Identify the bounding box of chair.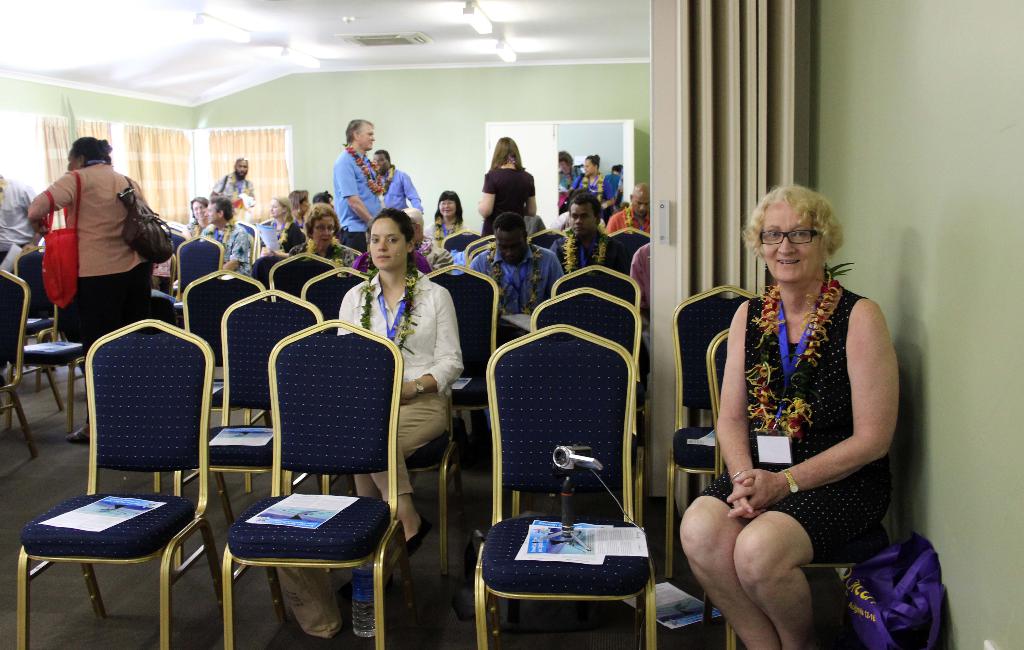
bbox=[468, 324, 662, 649].
